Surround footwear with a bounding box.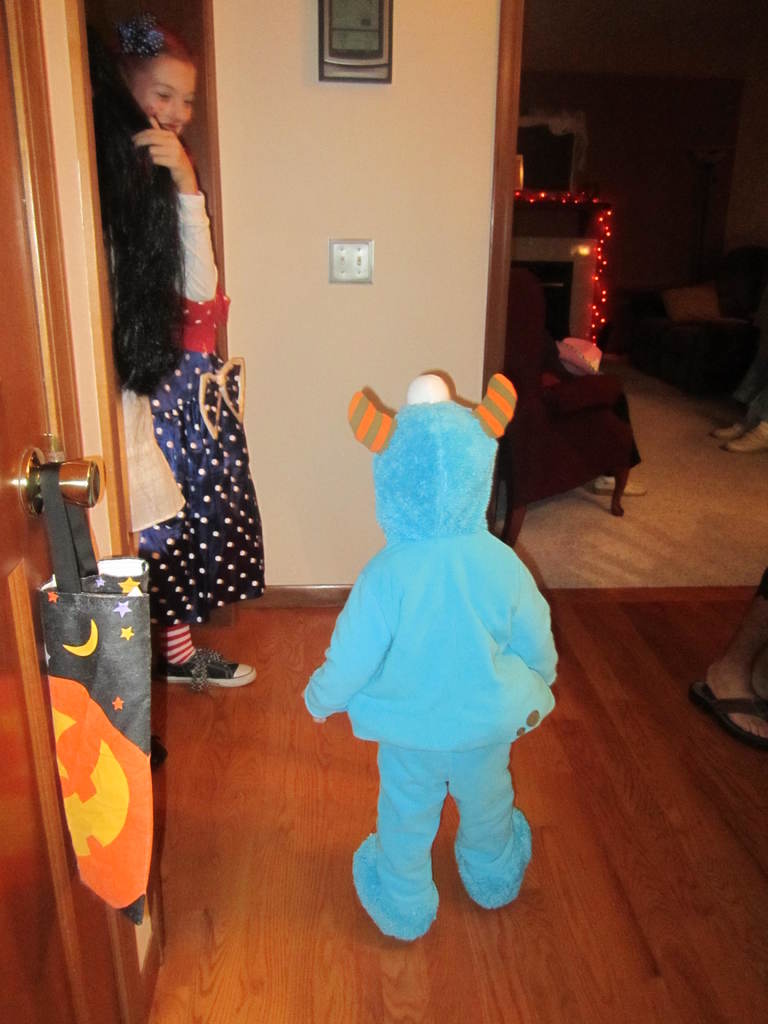
box=[158, 652, 255, 696].
